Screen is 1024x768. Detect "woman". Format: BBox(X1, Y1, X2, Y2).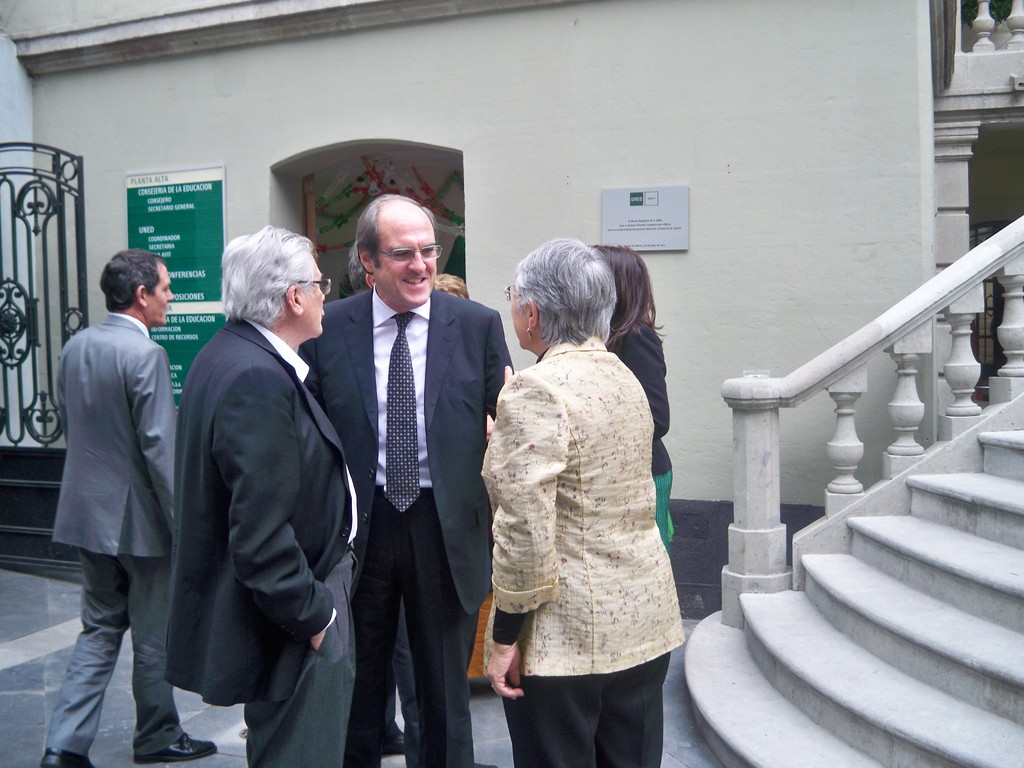
BBox(481, 241, 686, 764).
